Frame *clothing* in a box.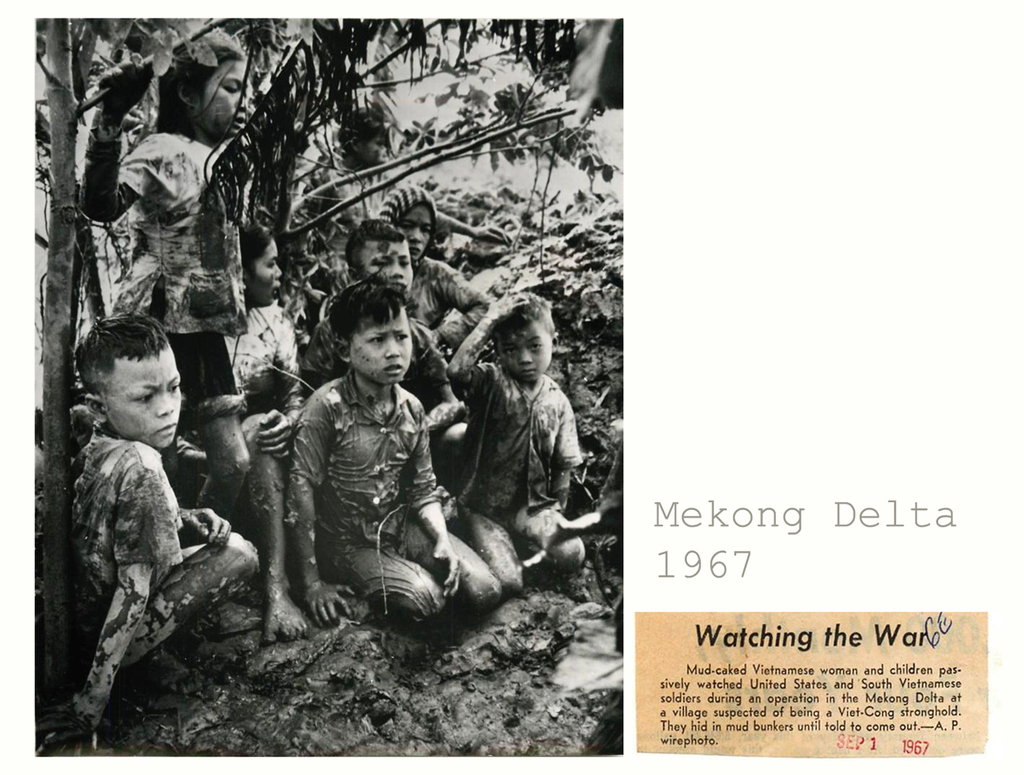
region(222, 307, 304, 412).
